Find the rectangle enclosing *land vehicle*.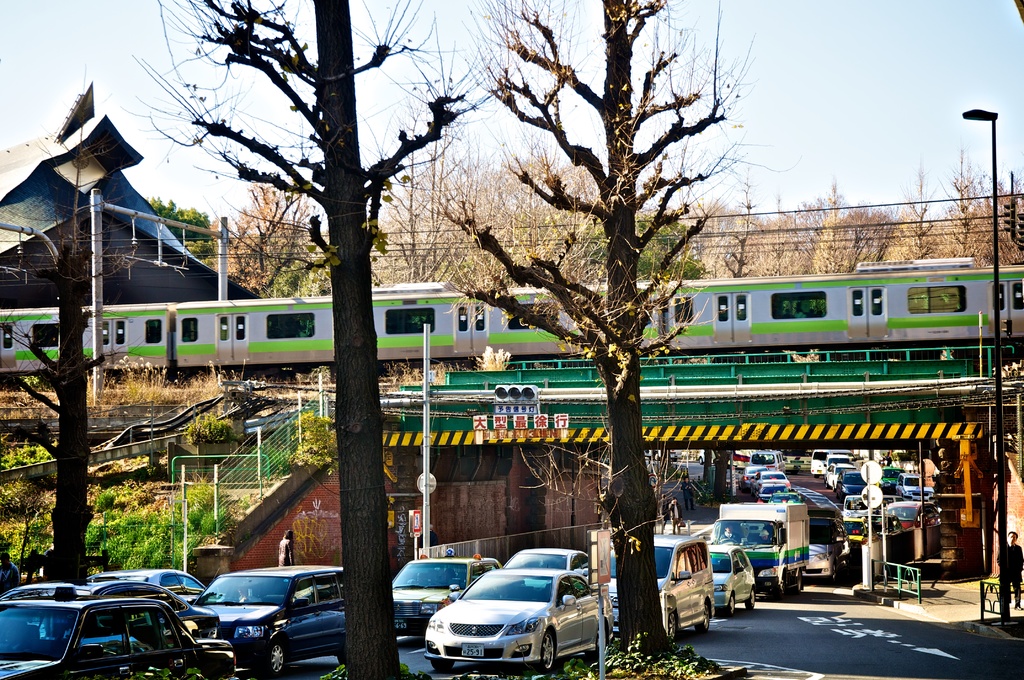
[x1=825, y1=461, x2=854, y2=491].
